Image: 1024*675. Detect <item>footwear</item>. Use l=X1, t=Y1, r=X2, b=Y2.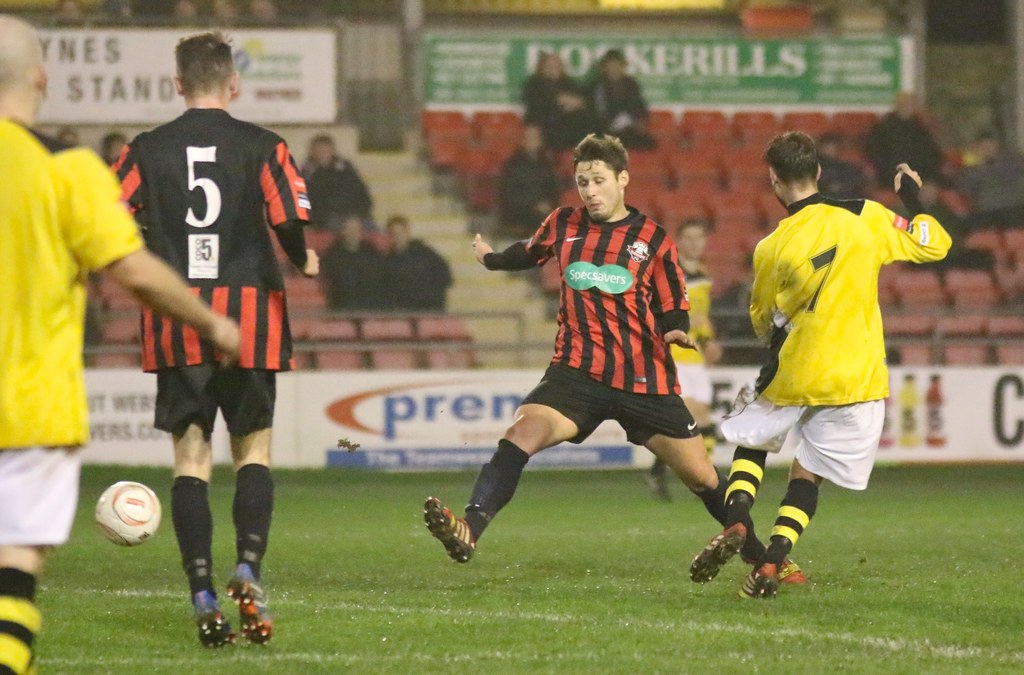
l=420, t=494, r=477, b=562.
